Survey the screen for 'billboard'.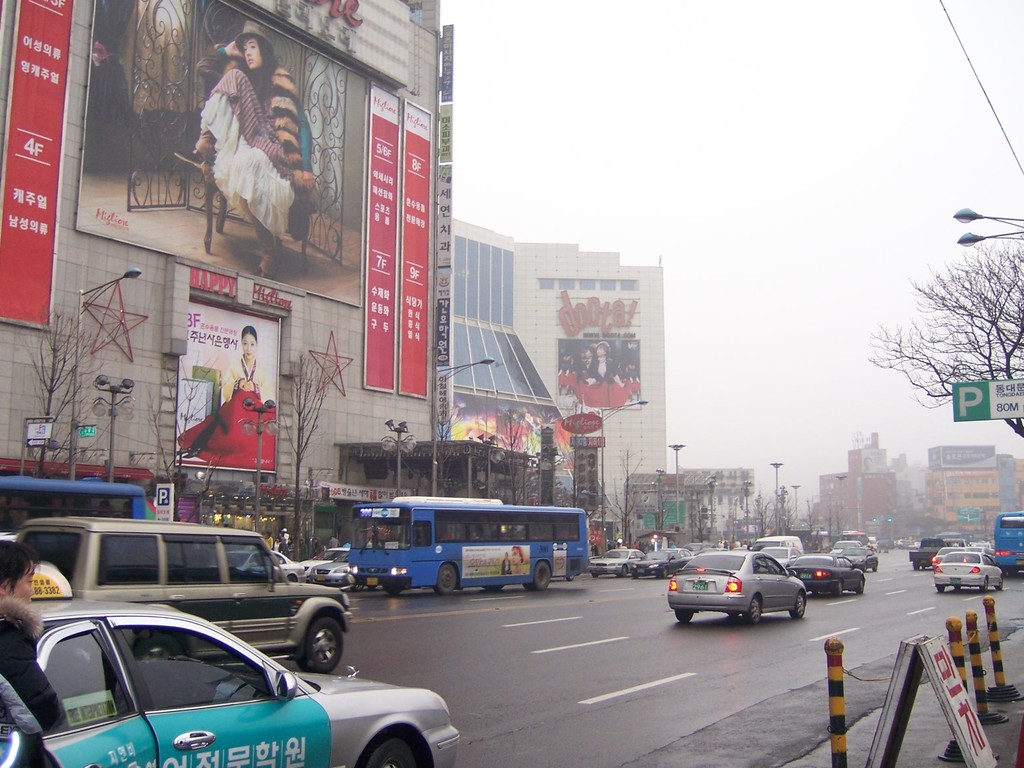
Survey found: pyautogui.locateOnScreen(949, 379, 1022, 421).
